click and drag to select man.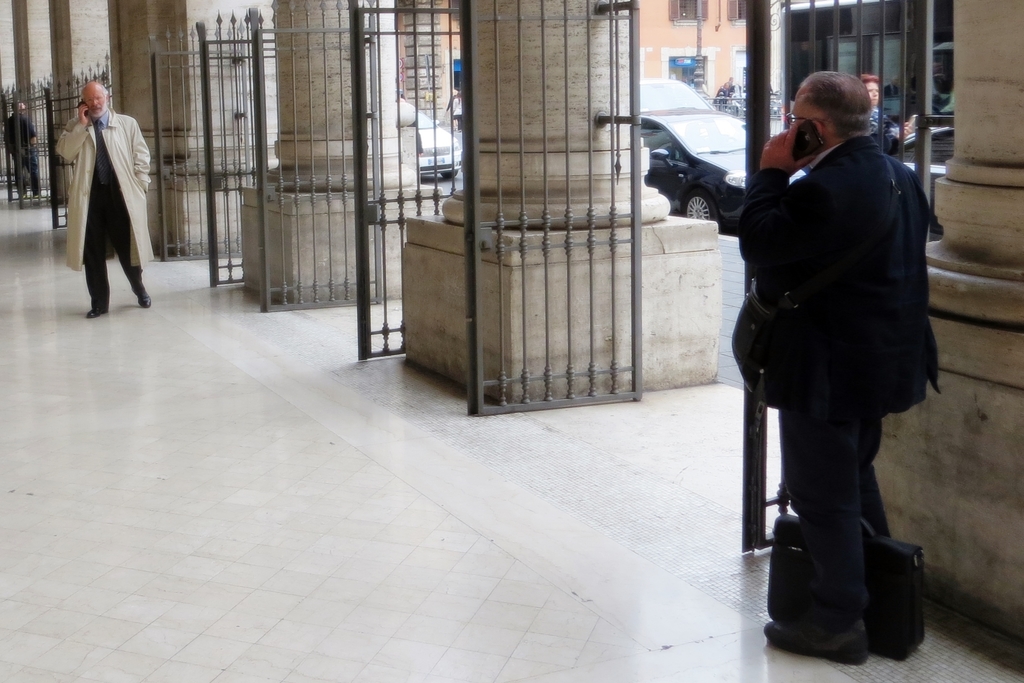
Selection: [left=854, top=69, right=910, bottom=144].
